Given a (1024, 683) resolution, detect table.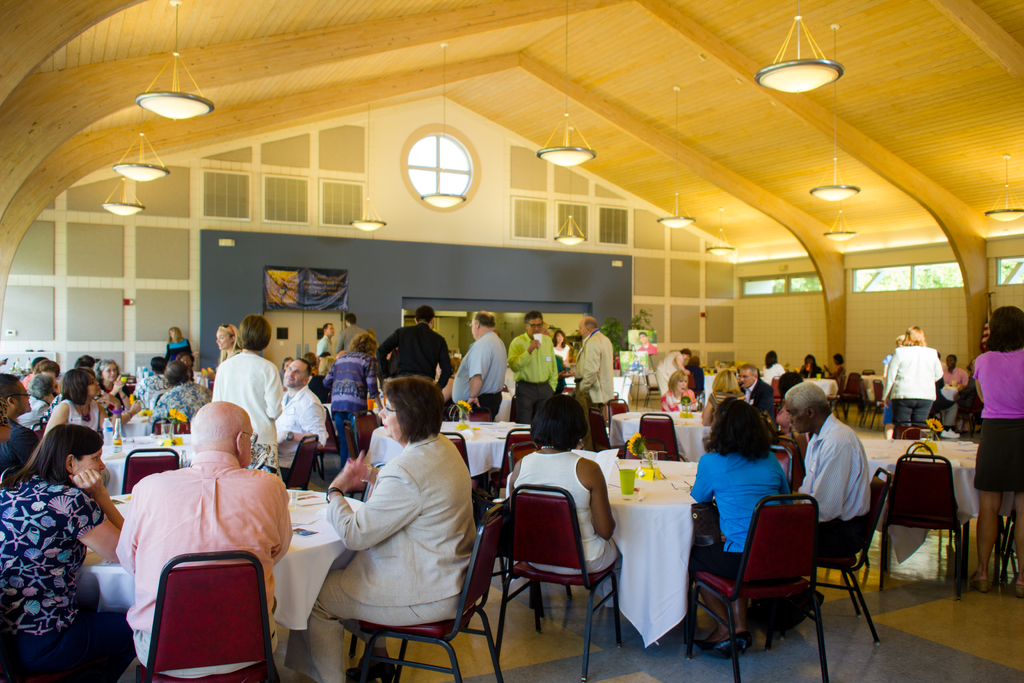
l=607, t=410, r=714, b=463.
